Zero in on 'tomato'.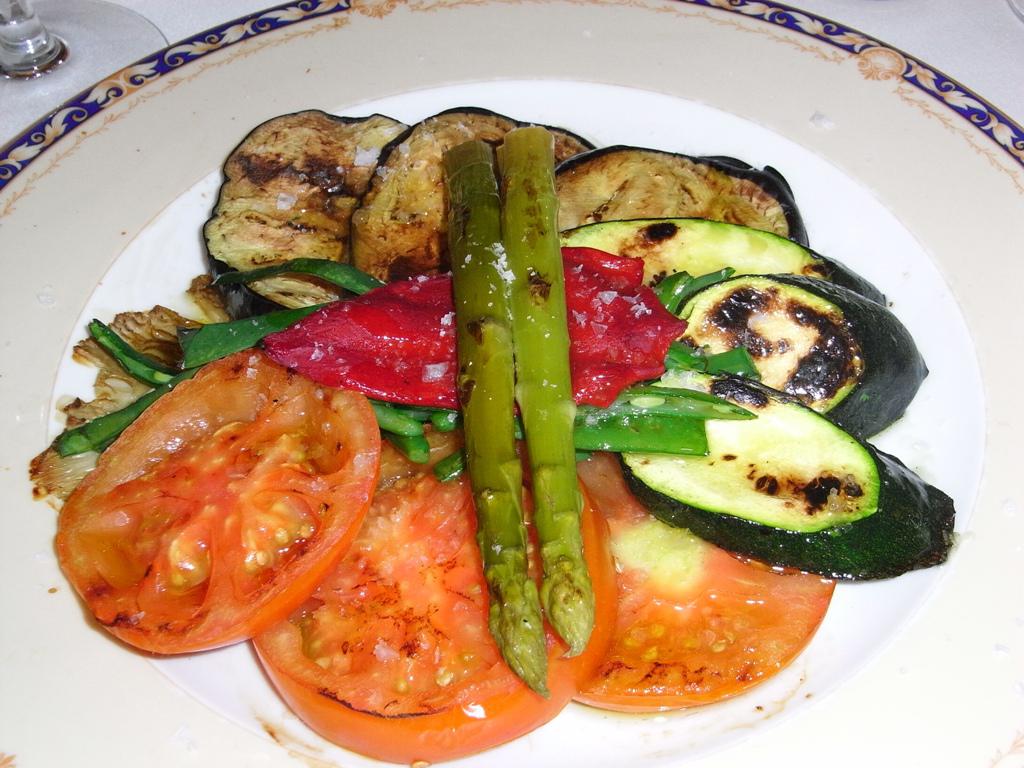
Zeroed in: locate(78, 366, 352, 640).
